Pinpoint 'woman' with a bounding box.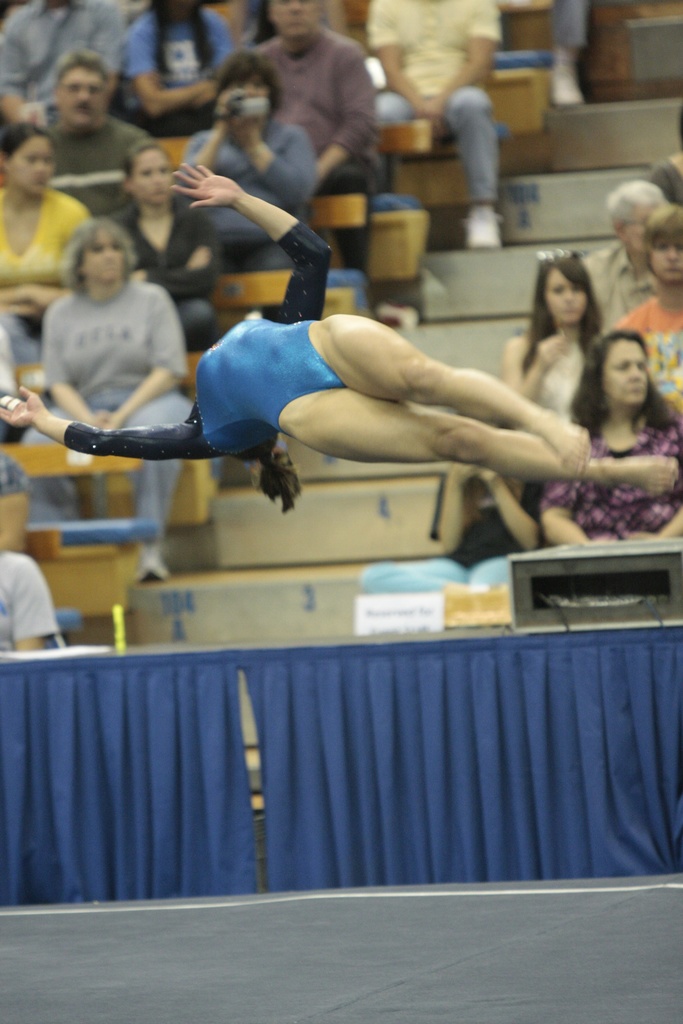
[110, 0, 236, 140].
